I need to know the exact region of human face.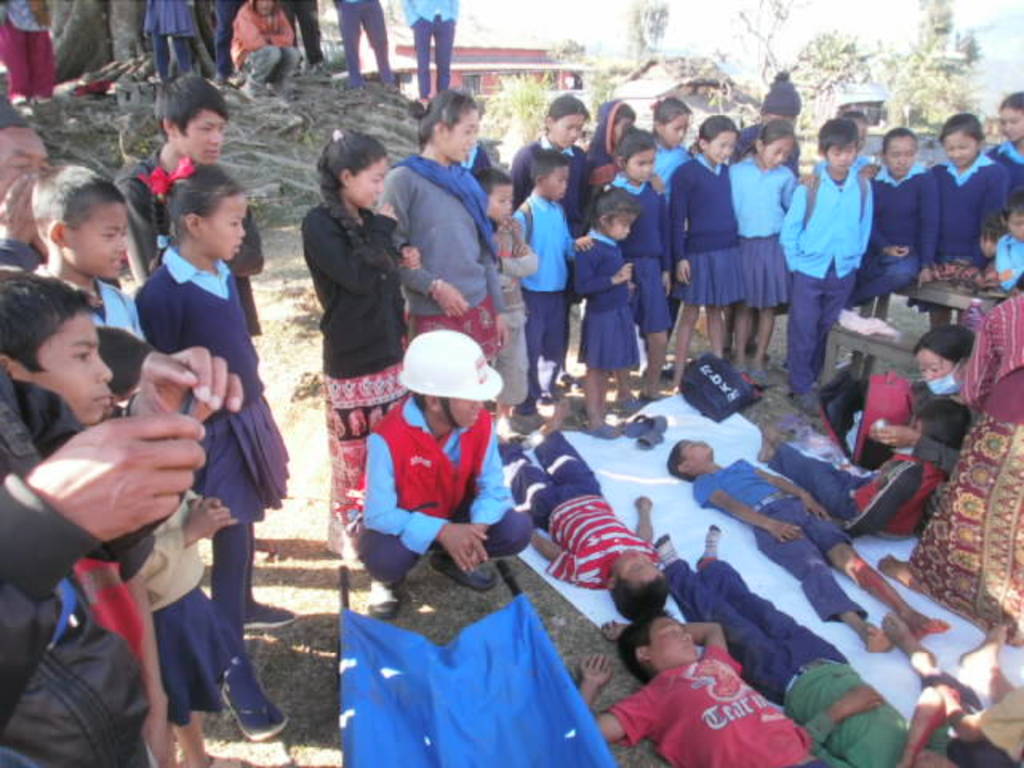
Region: (left=352, top=157, right=386, bottom=211).
